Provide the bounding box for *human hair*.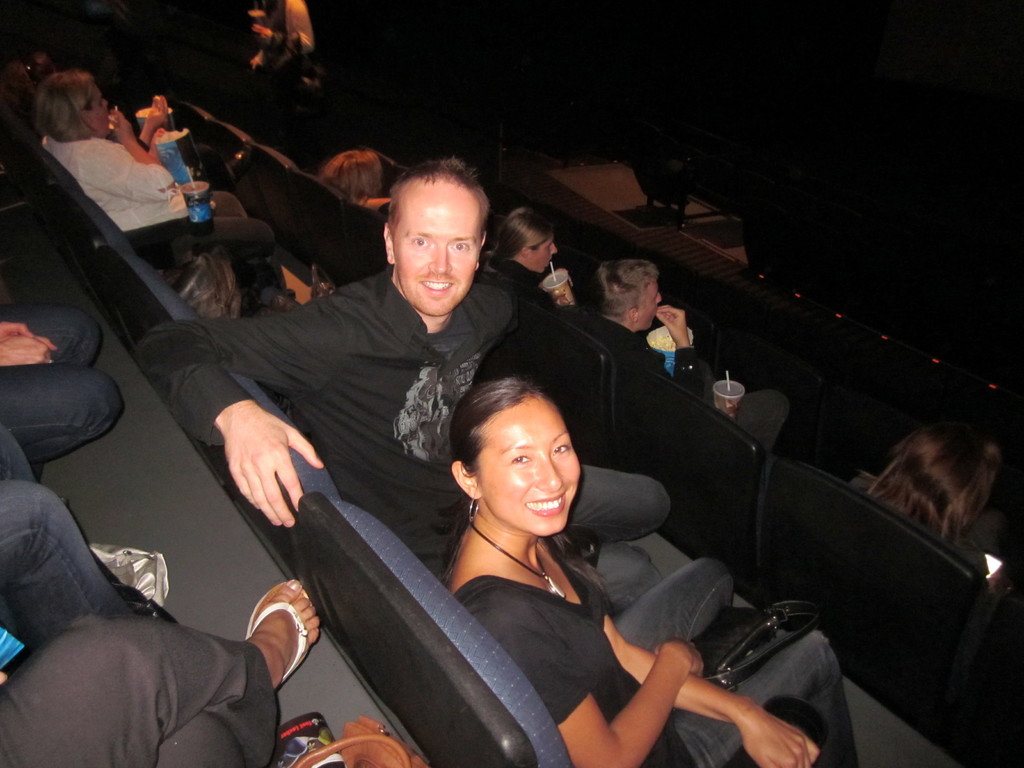
<region>583, 262, 660, 323</region>.
